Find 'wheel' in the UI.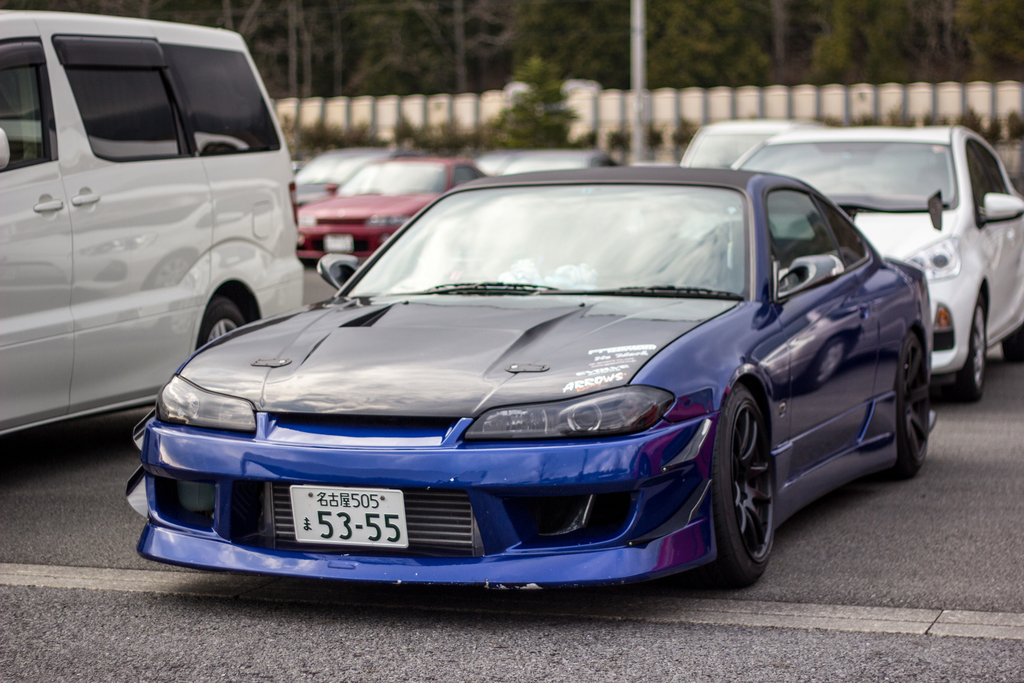
UI element at [1004,325,1023,364].
